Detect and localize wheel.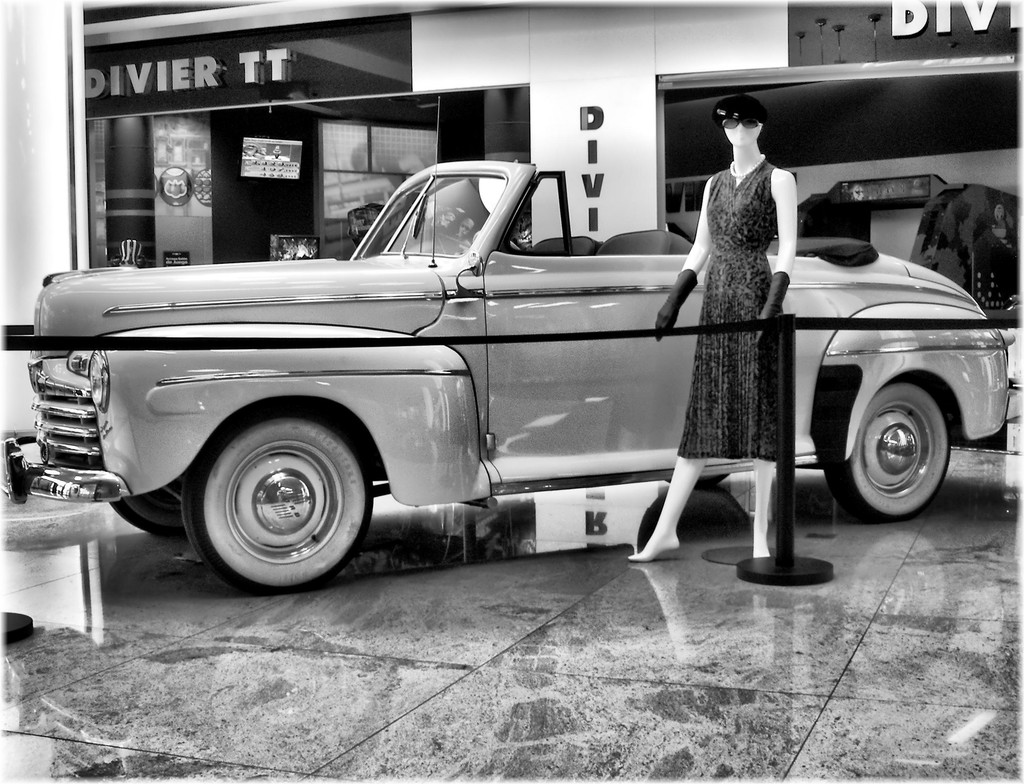
Localized at <box>171,411,375,585</box>.
